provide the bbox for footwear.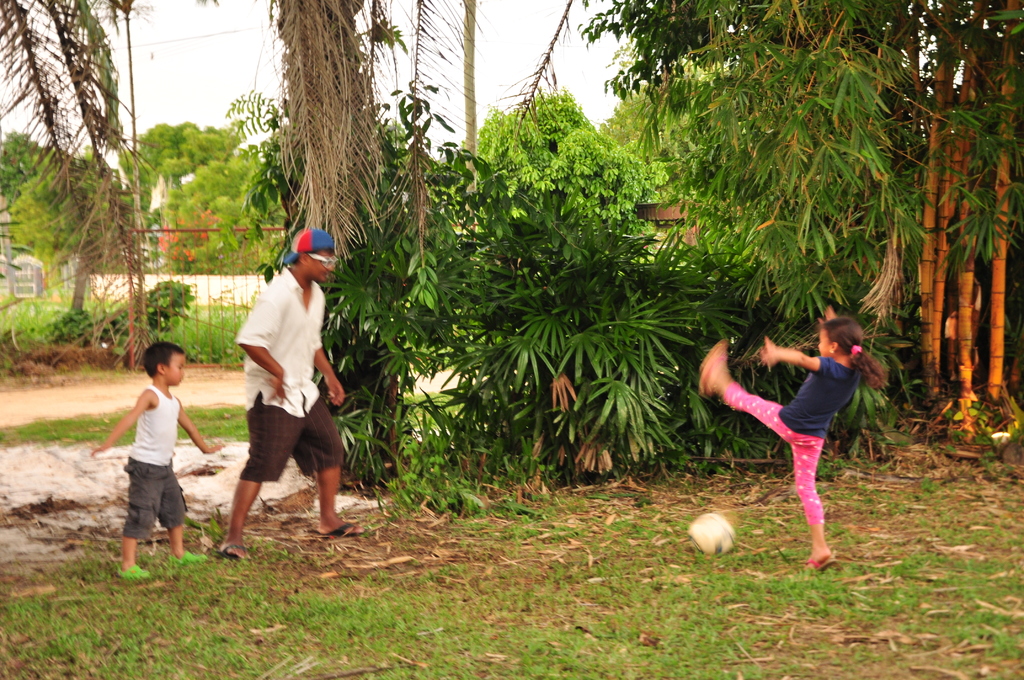
(left=112, top=565, right=148, bottom=581).
